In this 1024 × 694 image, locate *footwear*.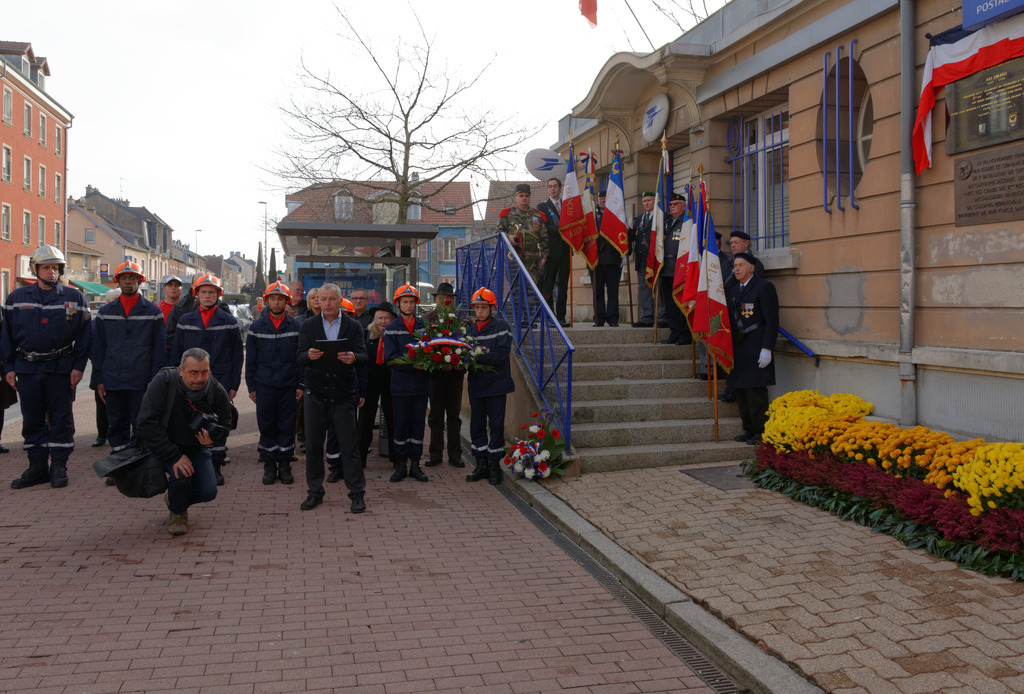
Bounding box: <bbox>162, 508, 190, 531</bbox>.
